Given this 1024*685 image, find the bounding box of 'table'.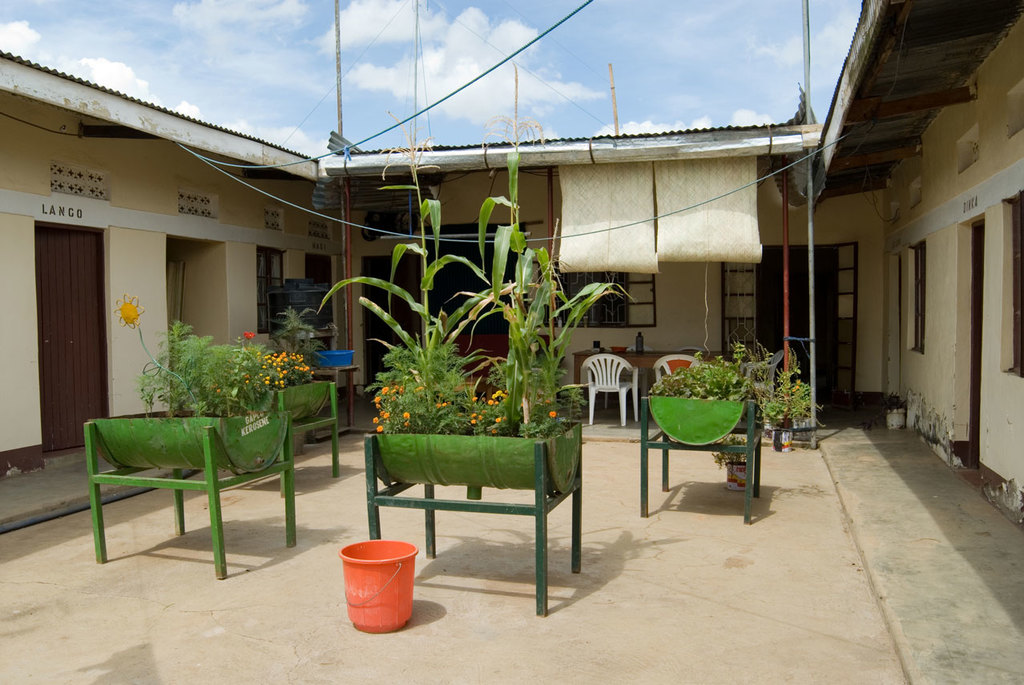
box=[635, 397, 765, 532].
